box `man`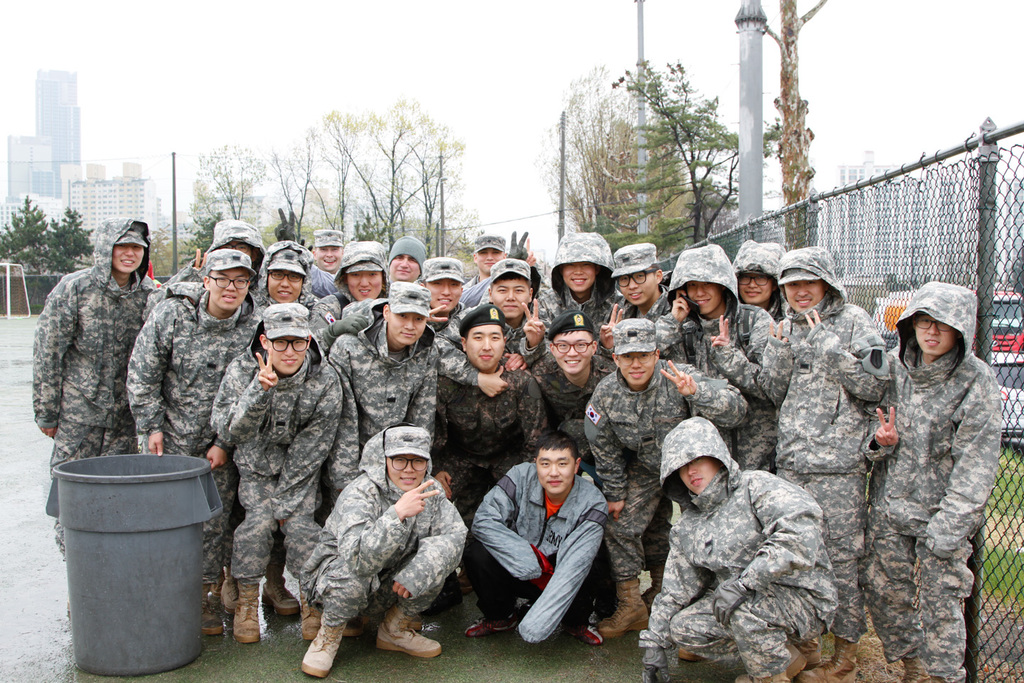
l=309, t=222, r=342, b=276
